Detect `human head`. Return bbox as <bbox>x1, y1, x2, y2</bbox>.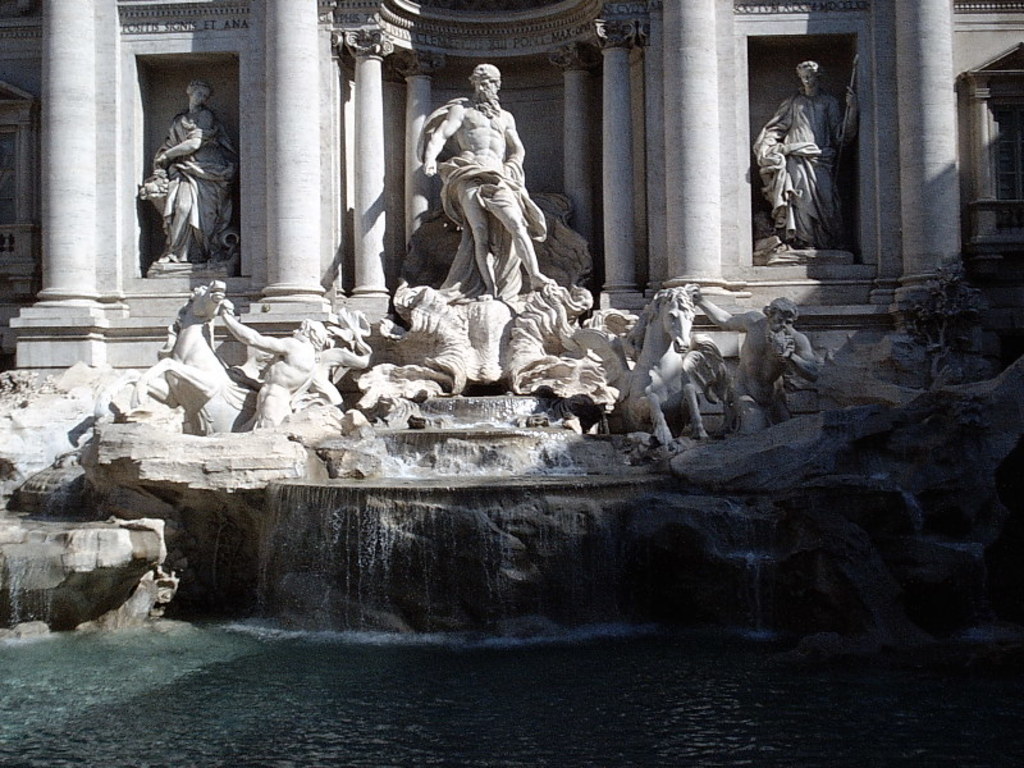
<bbox>468, 60, 504, 104</bbox>.
